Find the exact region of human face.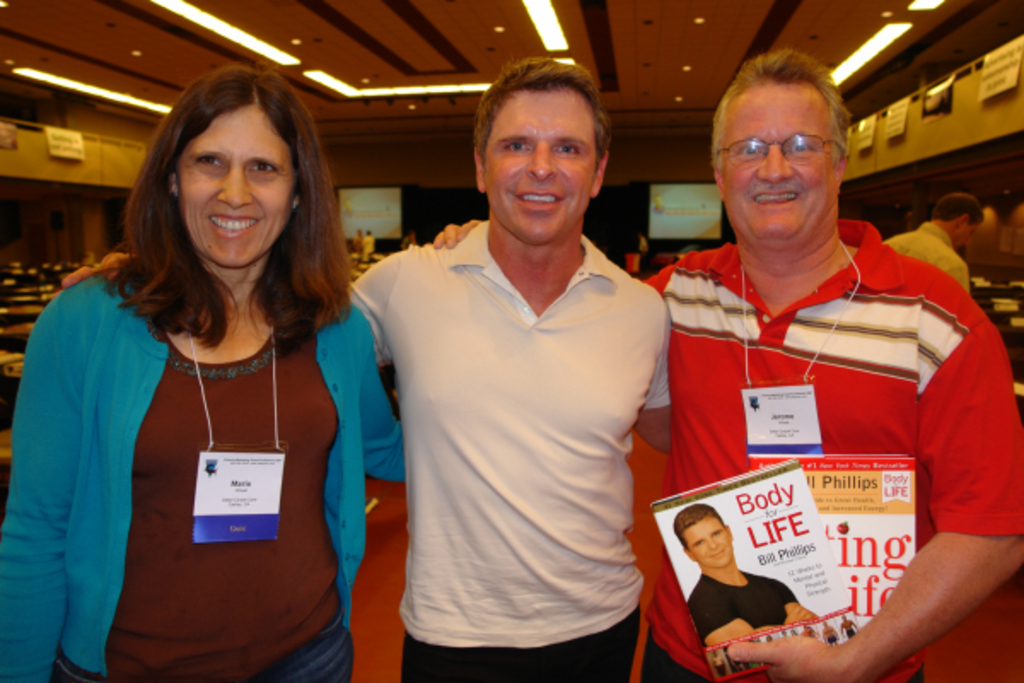
Exact region: <box>177,104,294,266</box>.
